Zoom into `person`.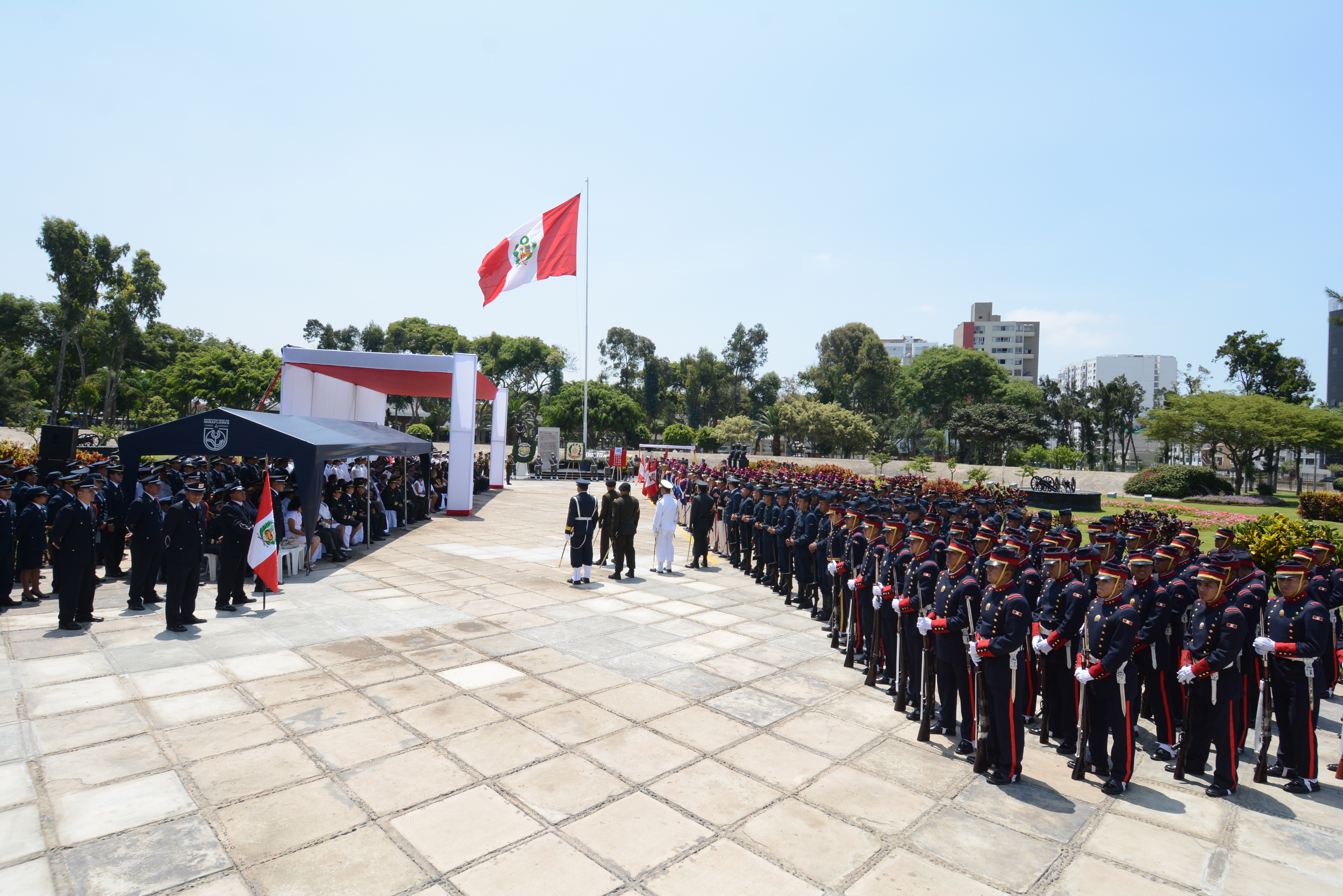
Zoom target: [182,145,191,173].
